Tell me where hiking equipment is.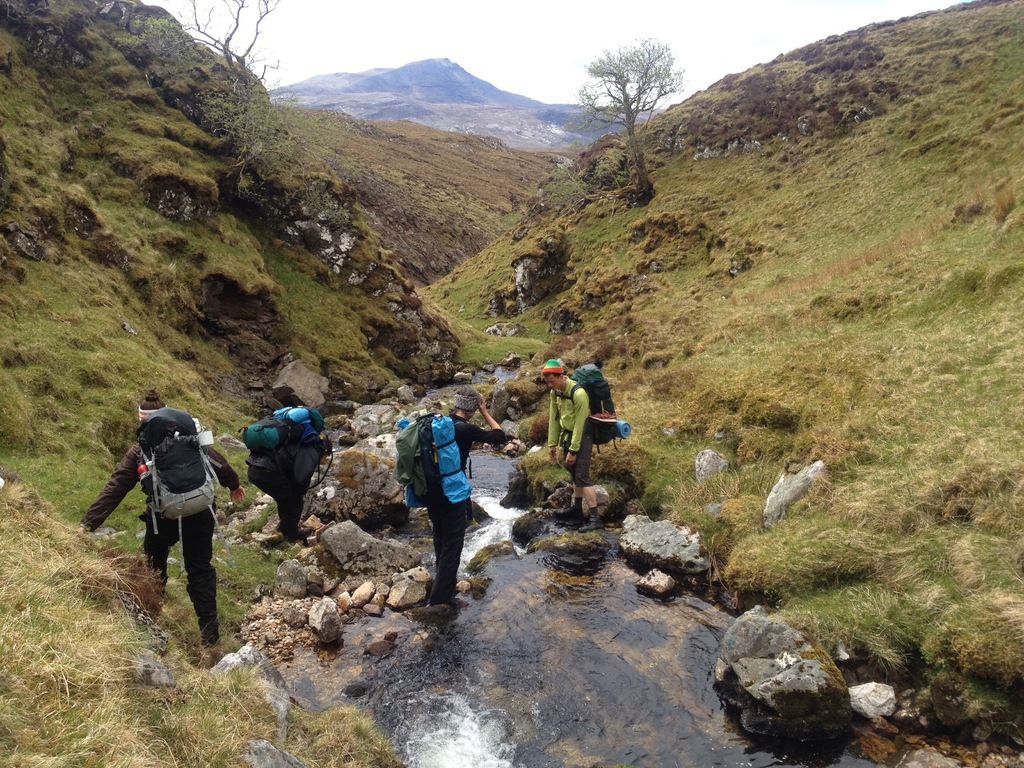
hiking equipment is at Rect(134, 407, 219, 563).
